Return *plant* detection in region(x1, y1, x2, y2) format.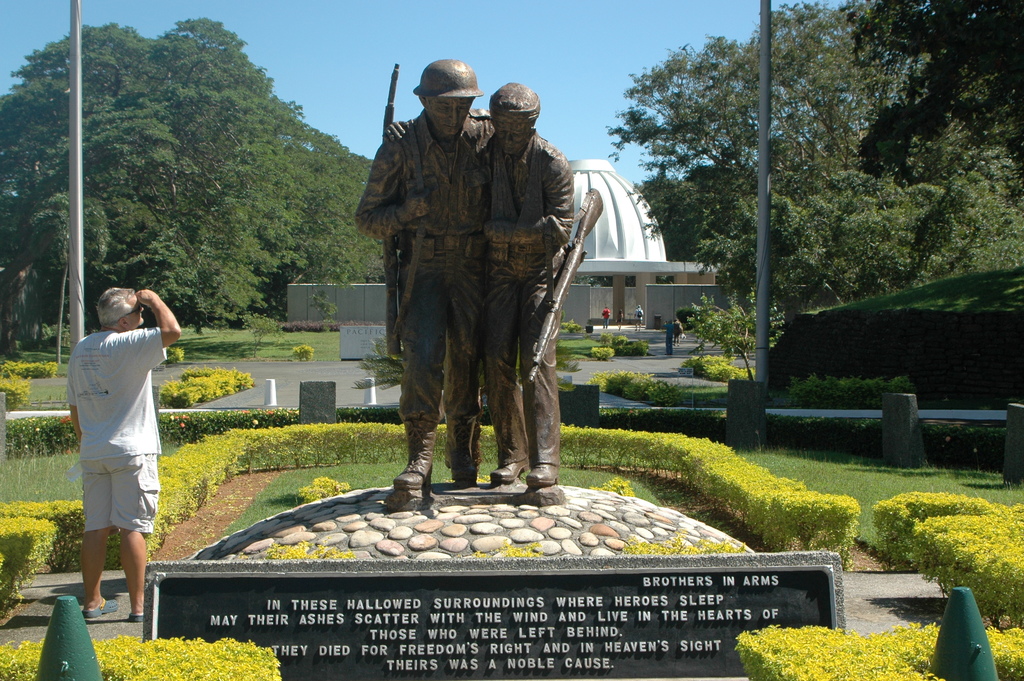
region(289, 346, 305, 354).
